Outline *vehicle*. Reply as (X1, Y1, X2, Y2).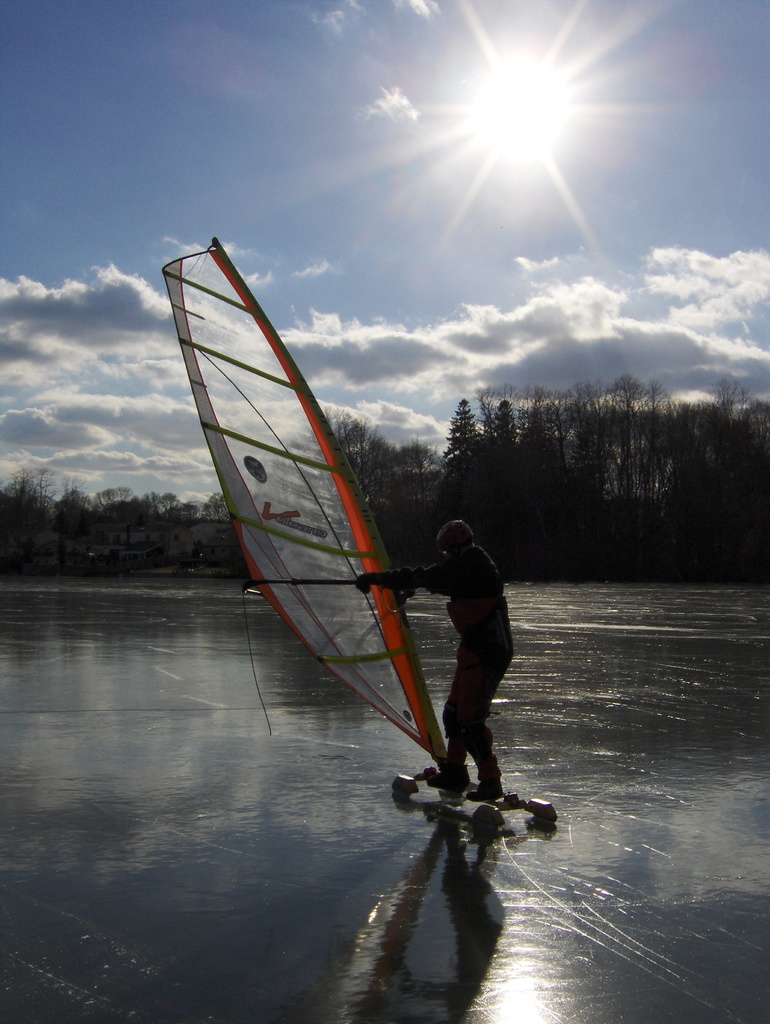
(152, 228, 535, 886).
